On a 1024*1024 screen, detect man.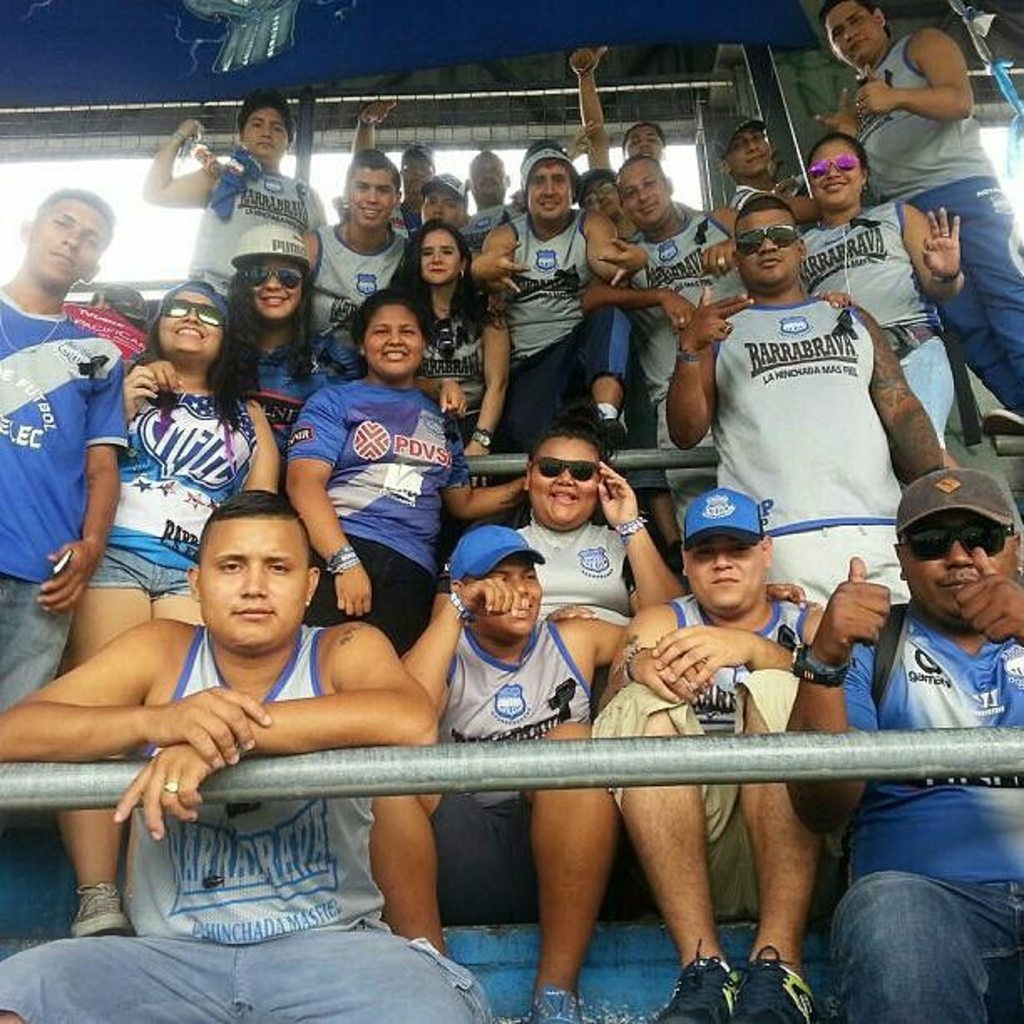
{"left": 592, "top": 487, "right": 830, "bottom": 1022}.
